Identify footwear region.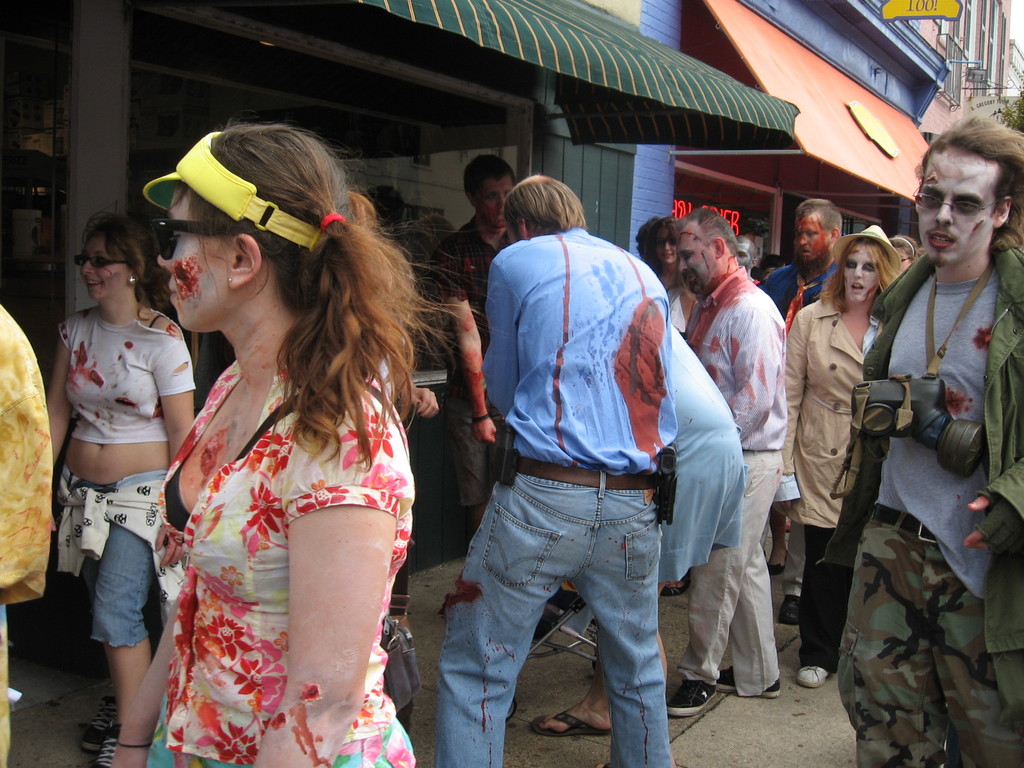
Region: (76,692,121,752).
